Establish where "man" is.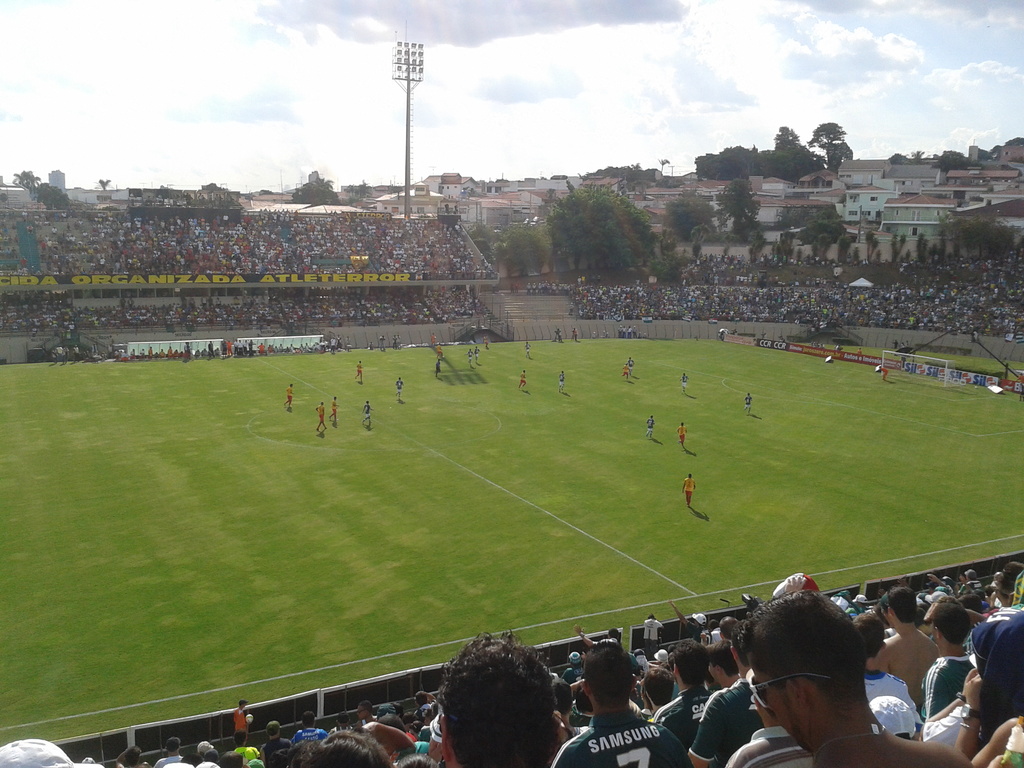
Established at 680/475/699/513.
